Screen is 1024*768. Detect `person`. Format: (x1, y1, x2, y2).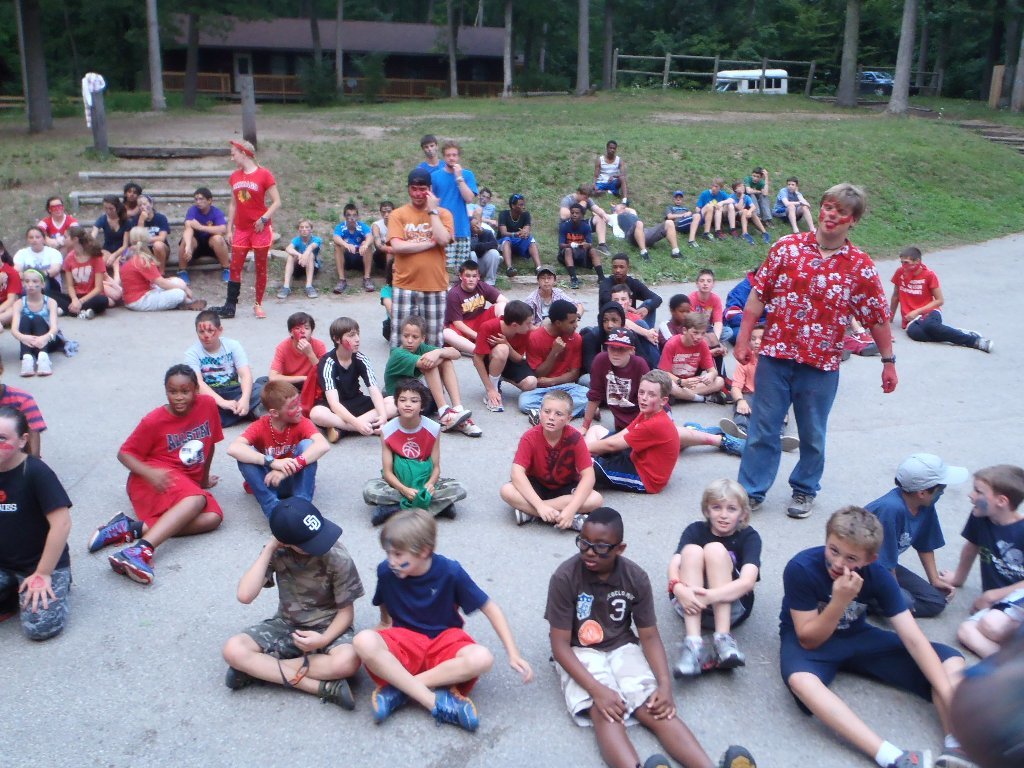
(945, 462, 1023, 662).
